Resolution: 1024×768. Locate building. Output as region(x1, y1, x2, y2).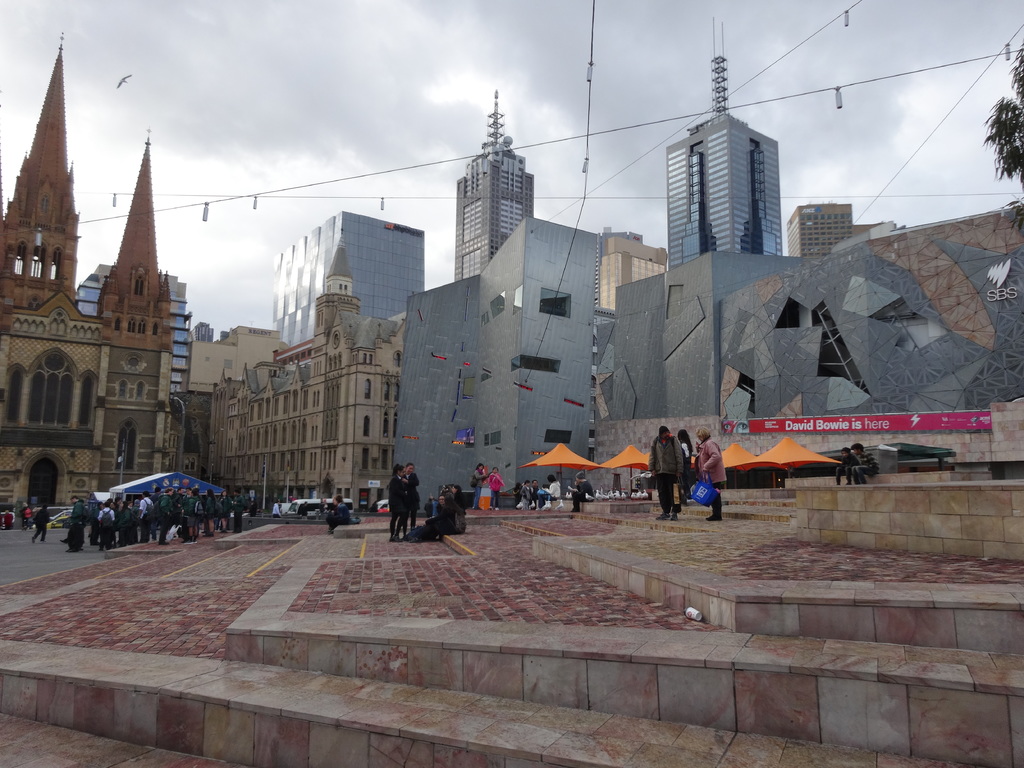
region(454, 92, 538, 282).
